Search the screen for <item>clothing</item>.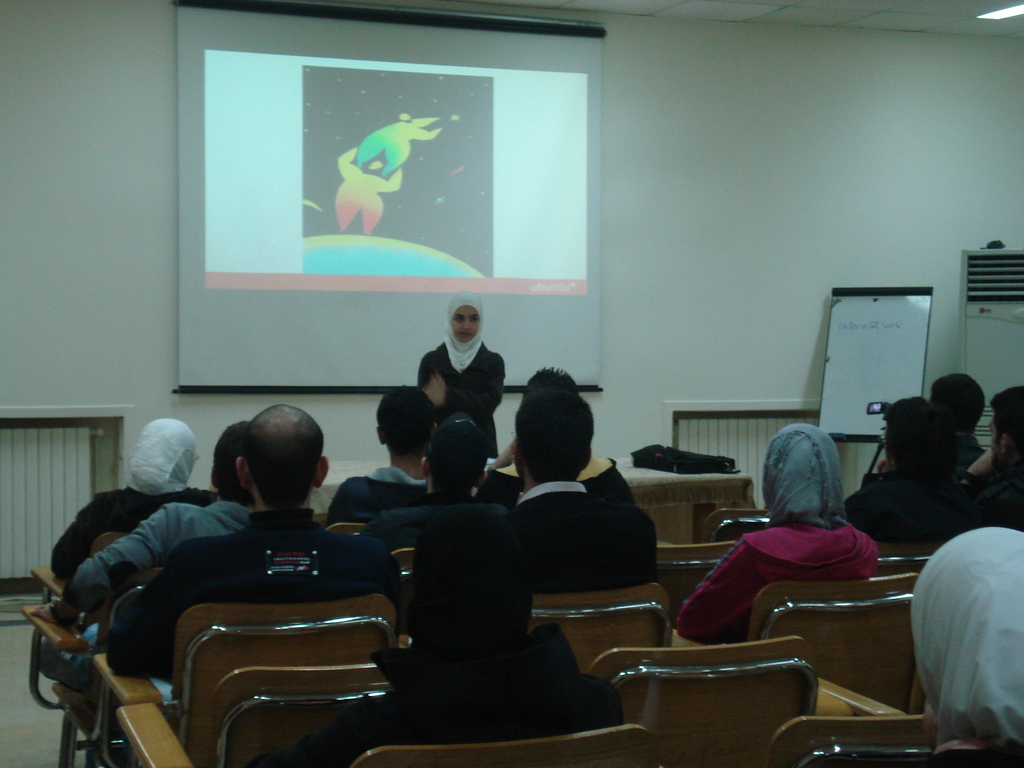
Found at (962,452,1023,532).
